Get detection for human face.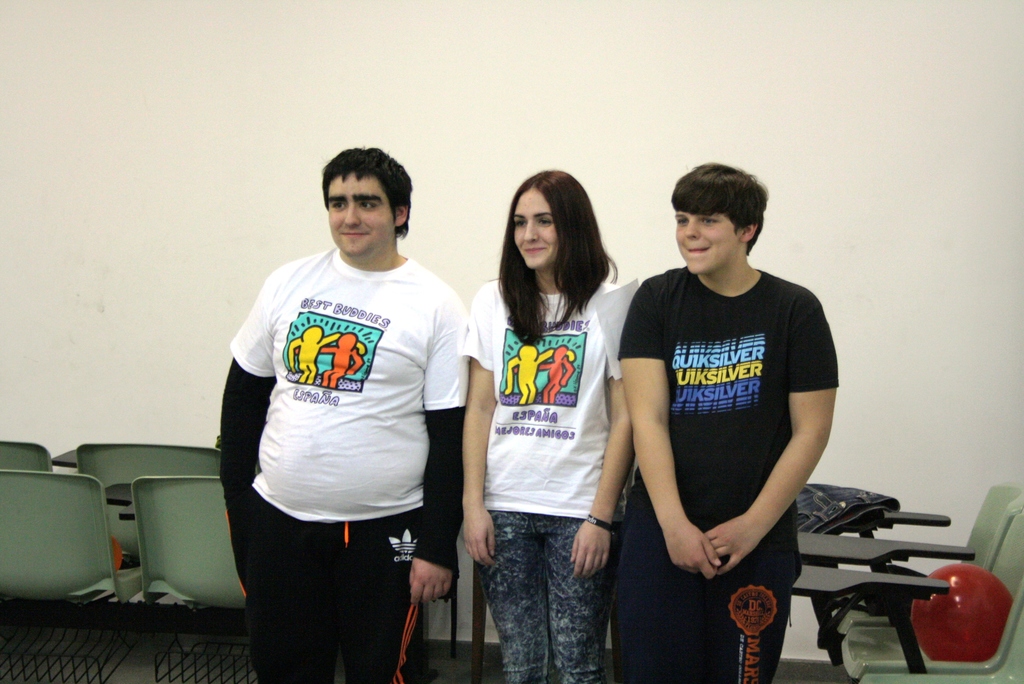
Detection: select_region(326, 171, 392, 254).
